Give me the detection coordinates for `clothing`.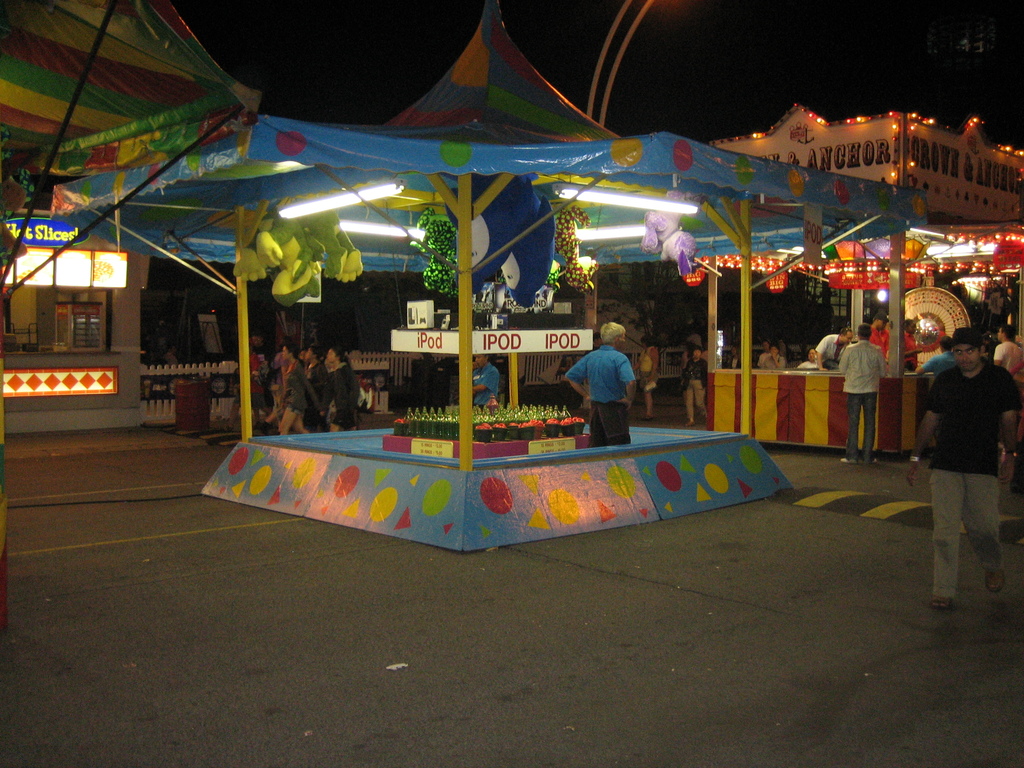
region(746, 339, 783, 371).
